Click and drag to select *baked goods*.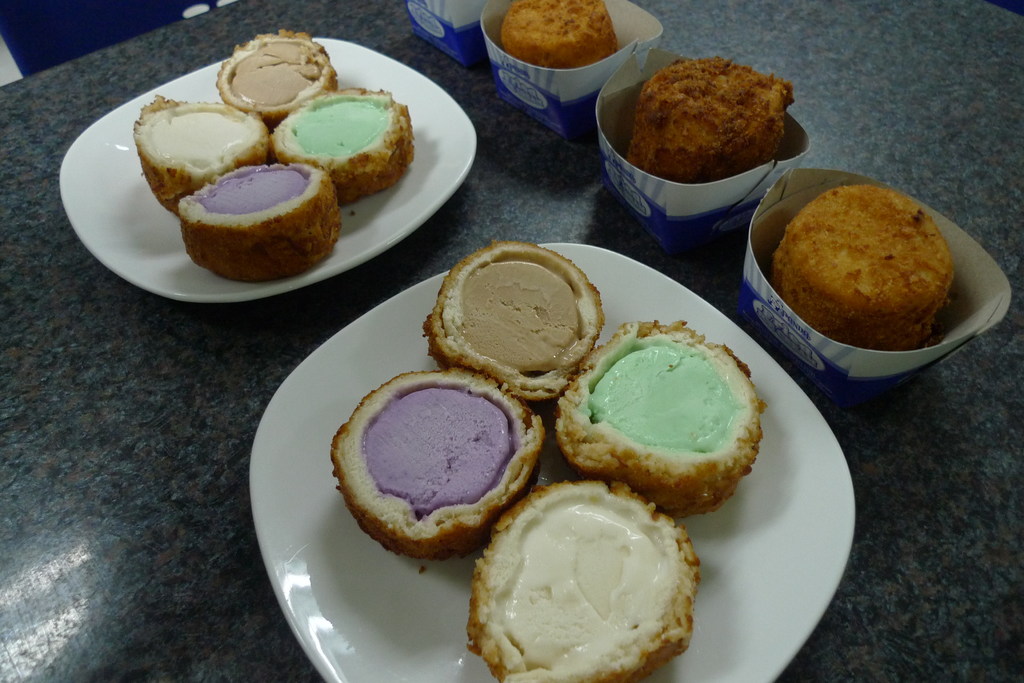
Selection: region(624, 51, 797, 182).
